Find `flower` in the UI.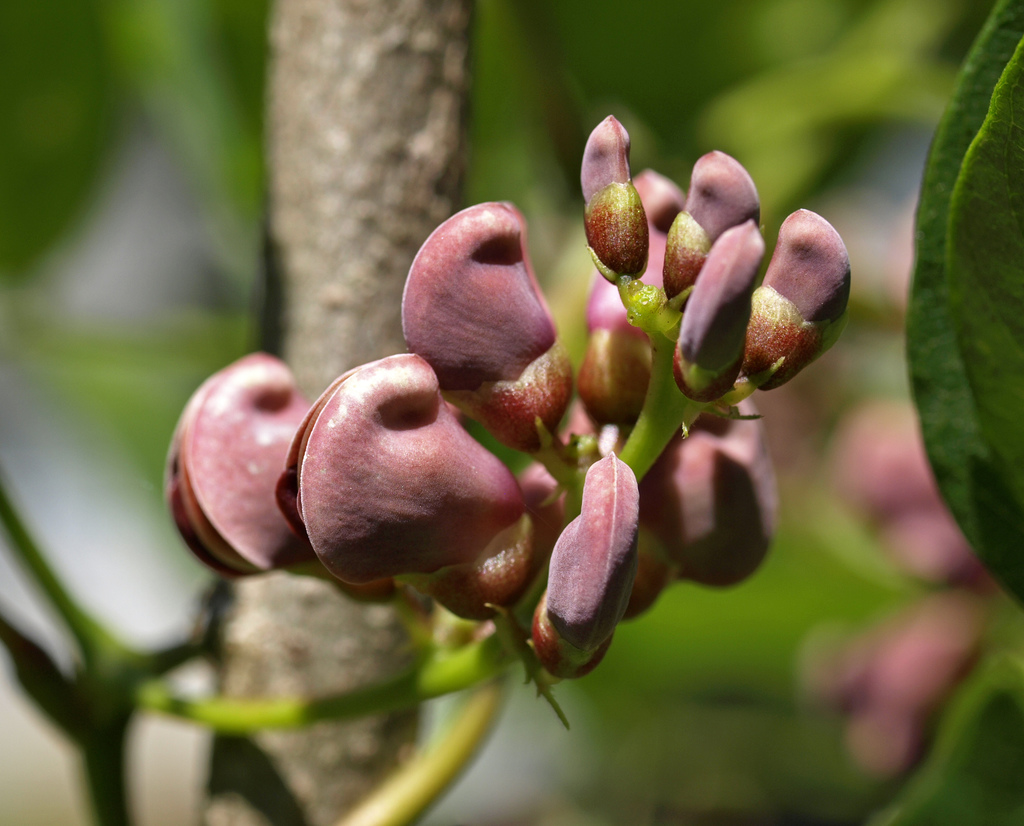
UI element at (left=888, top=197, right=917, bottom=312).
